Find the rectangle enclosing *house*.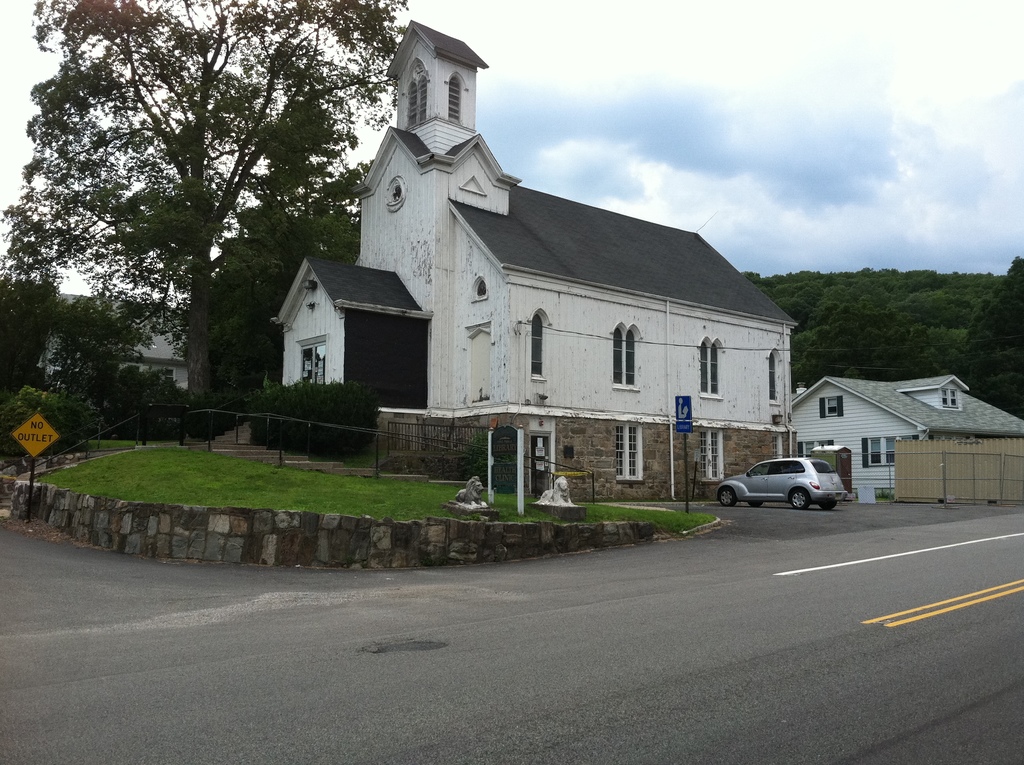
54,290,188,401.
